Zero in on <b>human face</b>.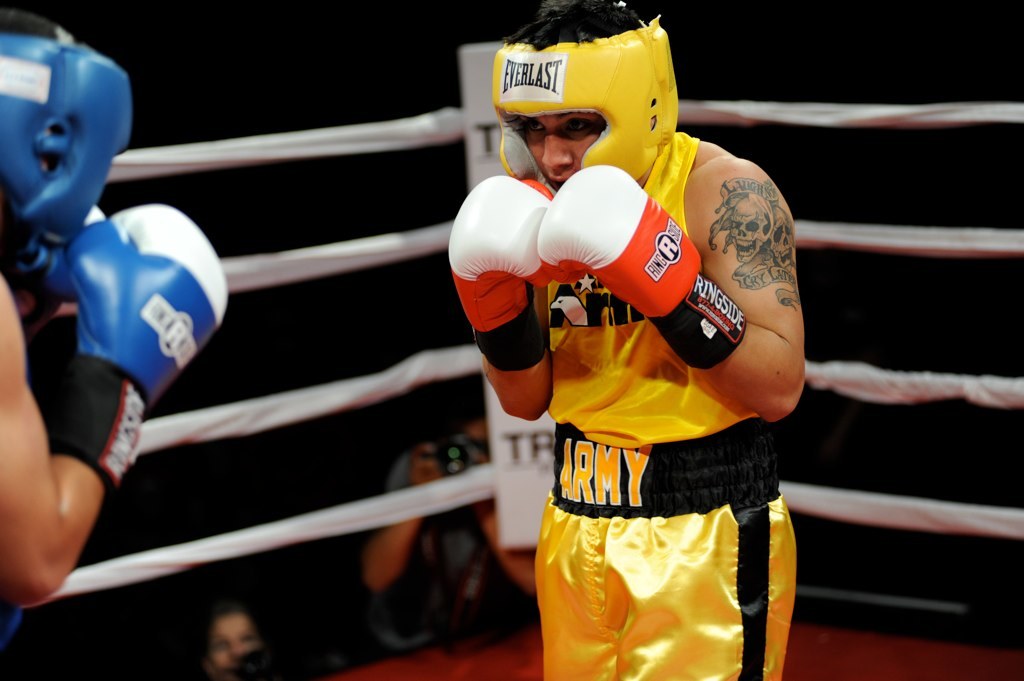
Zeroed in: <bbox>515, 115, 605, 188</bbox>.
